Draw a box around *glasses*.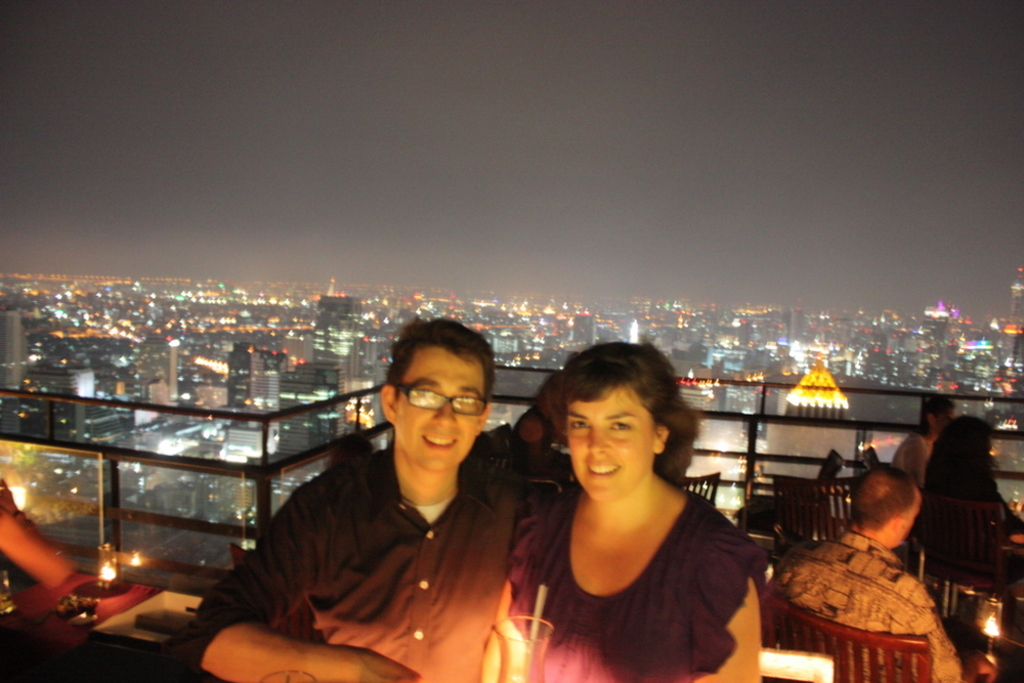
crop(392, 379, 489, 419).
